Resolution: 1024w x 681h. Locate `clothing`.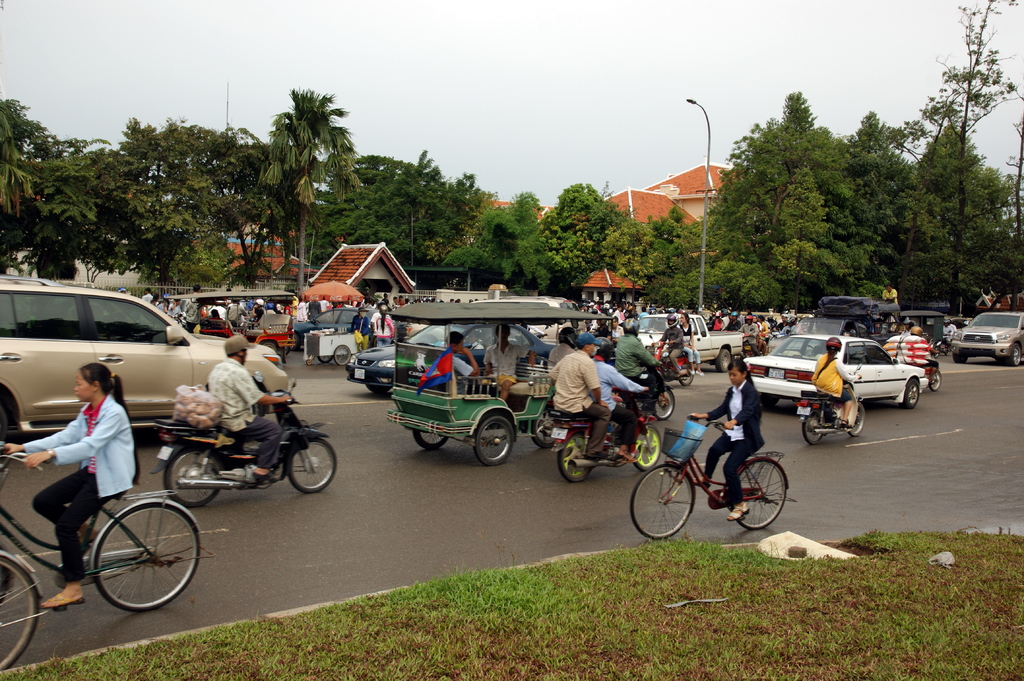
locate(806, 351, 857, 405).
